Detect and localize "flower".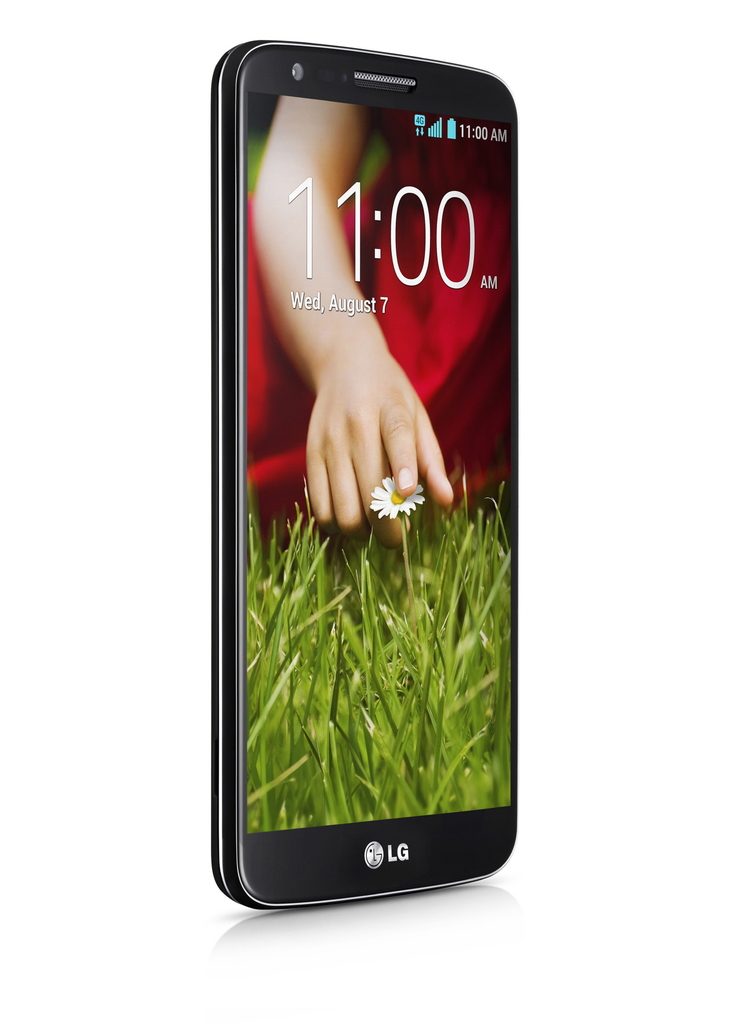
Localized at (left=369, top=478, right=425, bottom=522).
